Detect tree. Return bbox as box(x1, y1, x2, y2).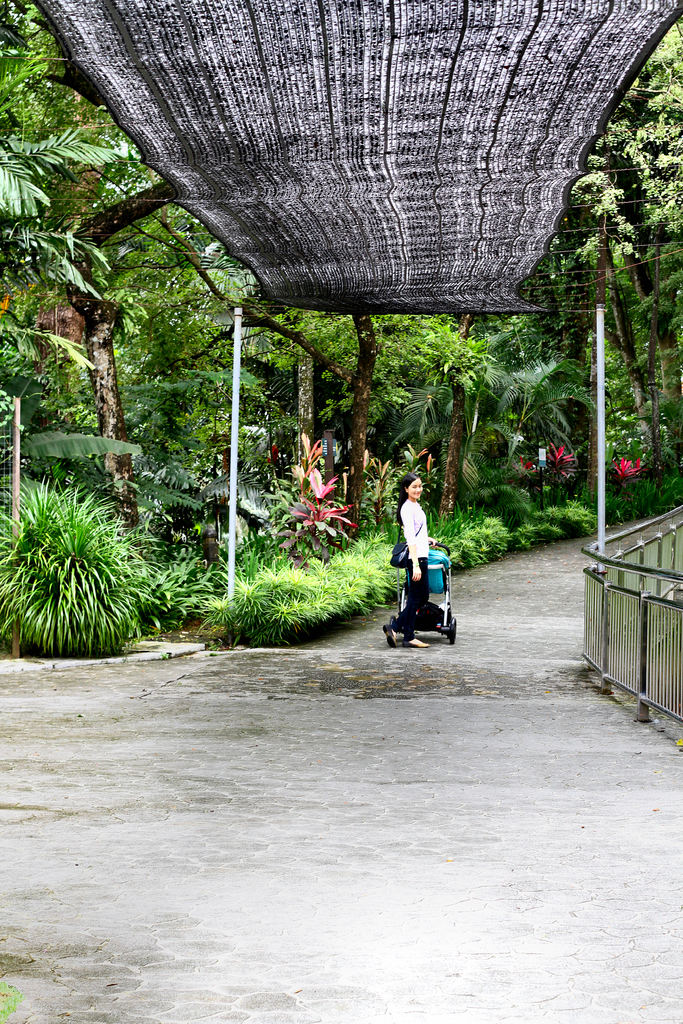
box(0, 4, 682, 655).
